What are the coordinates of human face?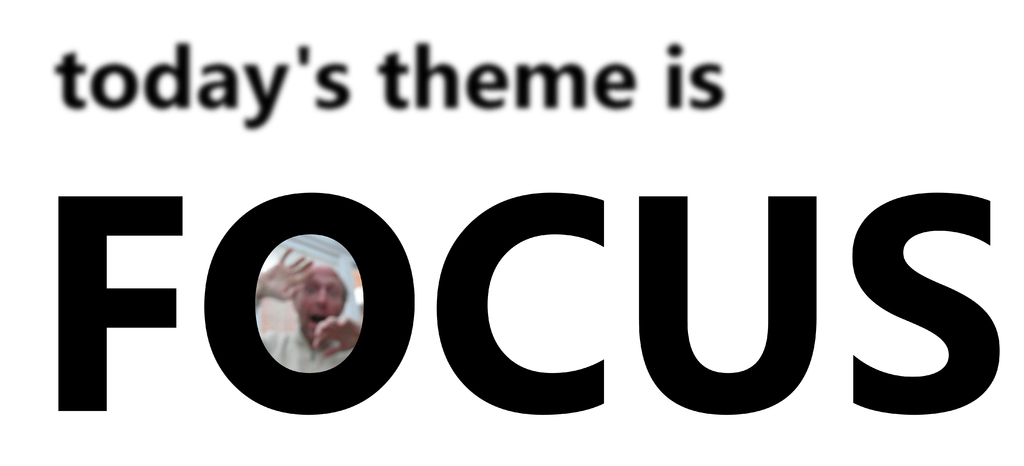
x1=297, y1=260, x2=349, y2=335.
